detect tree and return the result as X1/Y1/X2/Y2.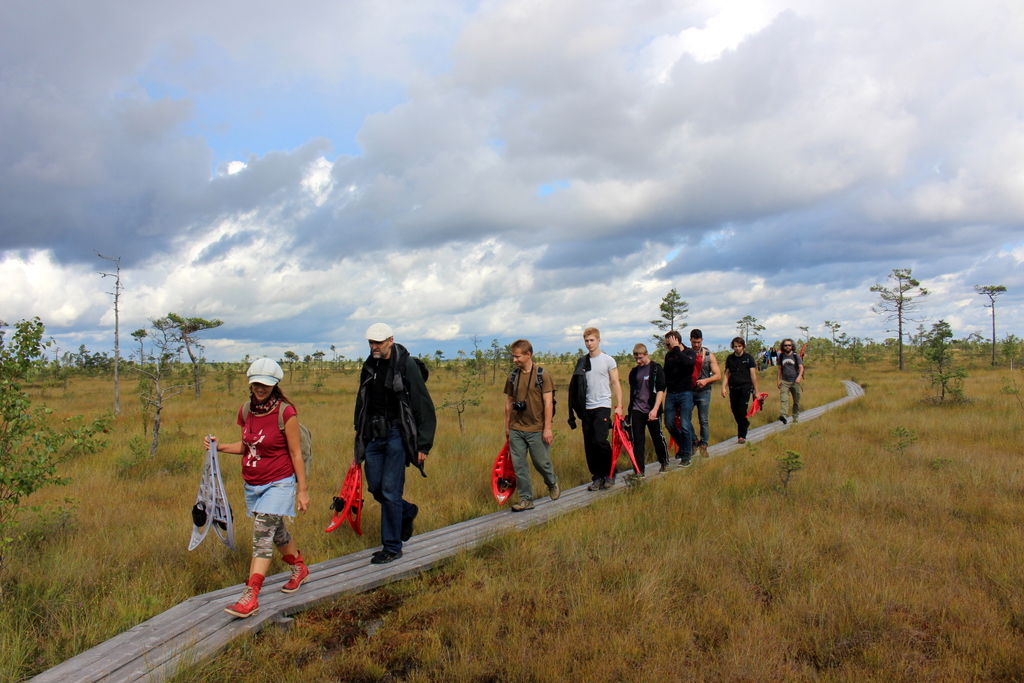
782/320/819/358.
